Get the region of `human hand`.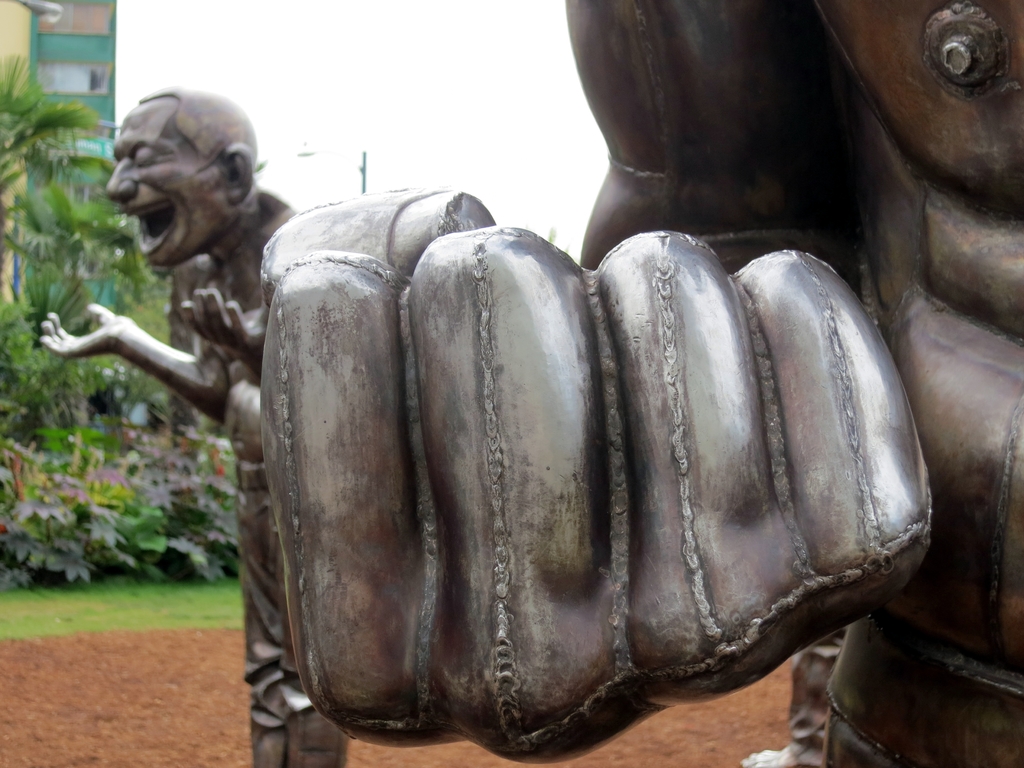
[178, 284, 270, 366].
